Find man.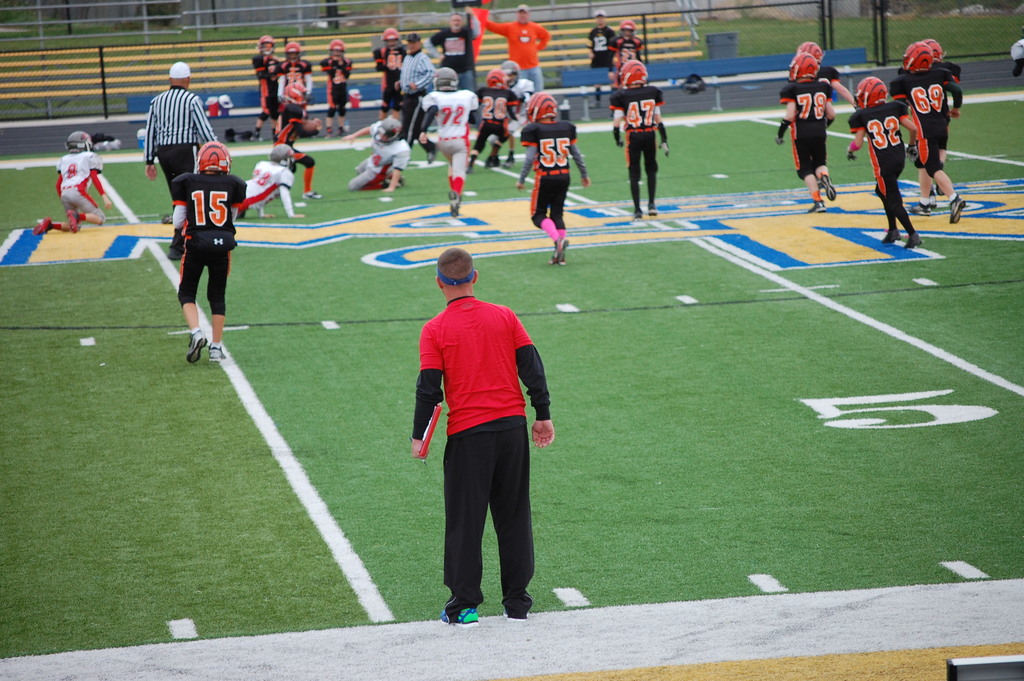
(x1=480, y1=3, x2=549, y2=97).
